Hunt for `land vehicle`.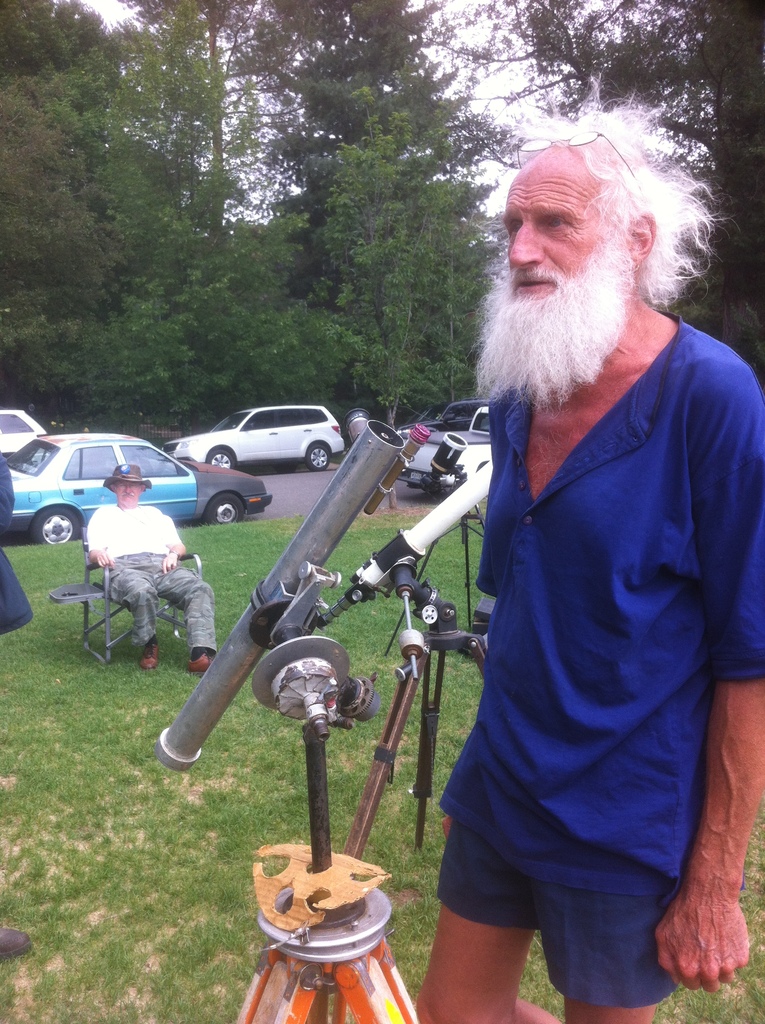
Hunted down at 161:404:345:470.
